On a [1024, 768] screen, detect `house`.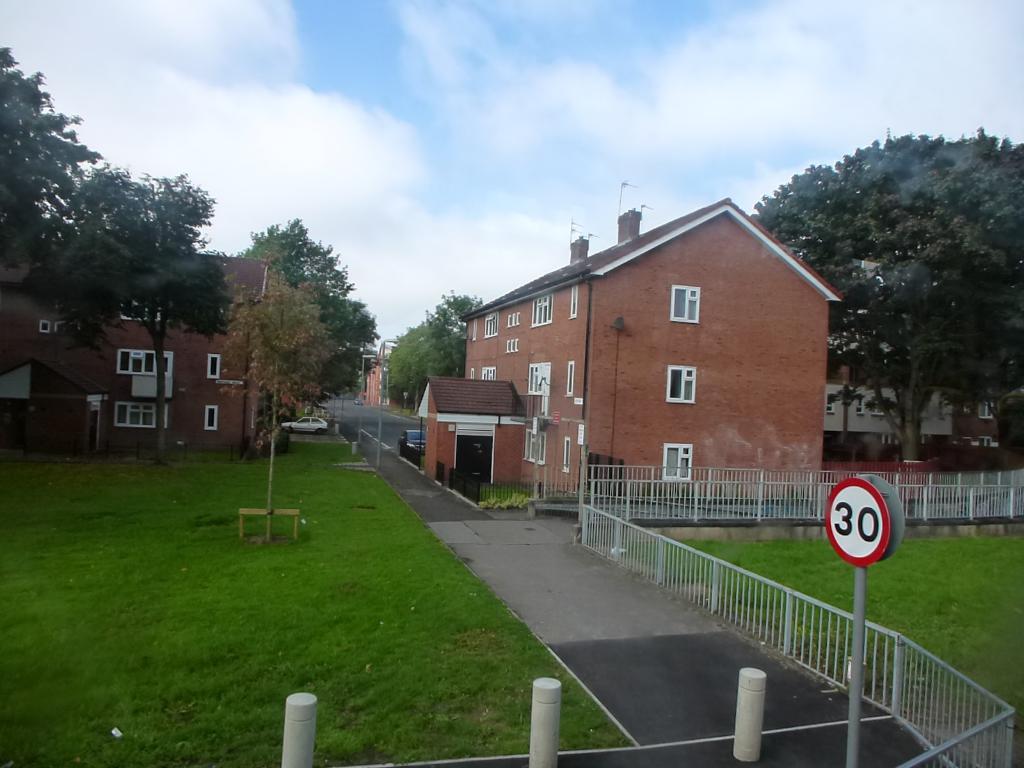
pyautogui.locateOnScreen(420, 193, 843, 518).
